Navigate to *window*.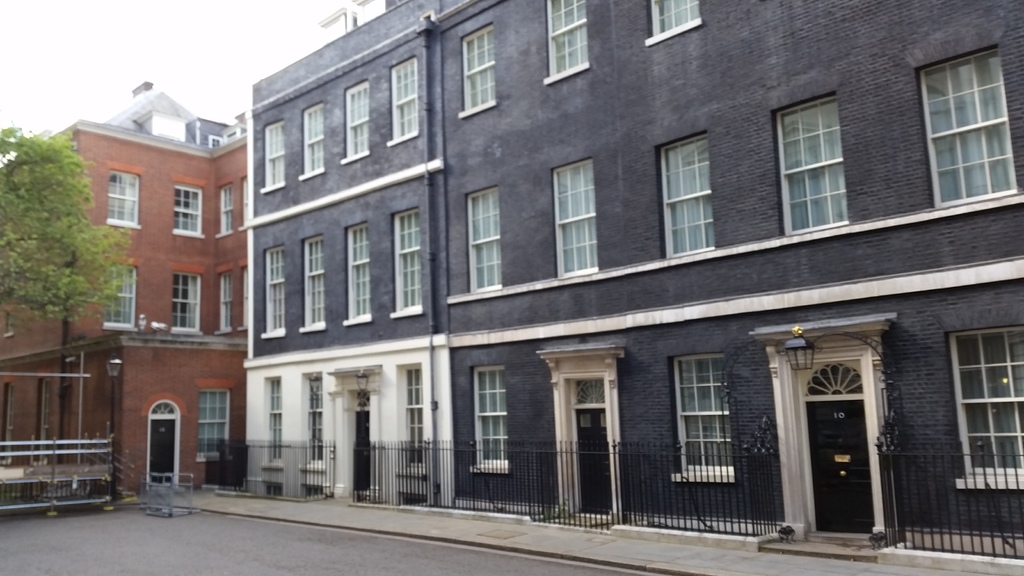
Navigation target: bbox=[93, 257, 141, 331].
